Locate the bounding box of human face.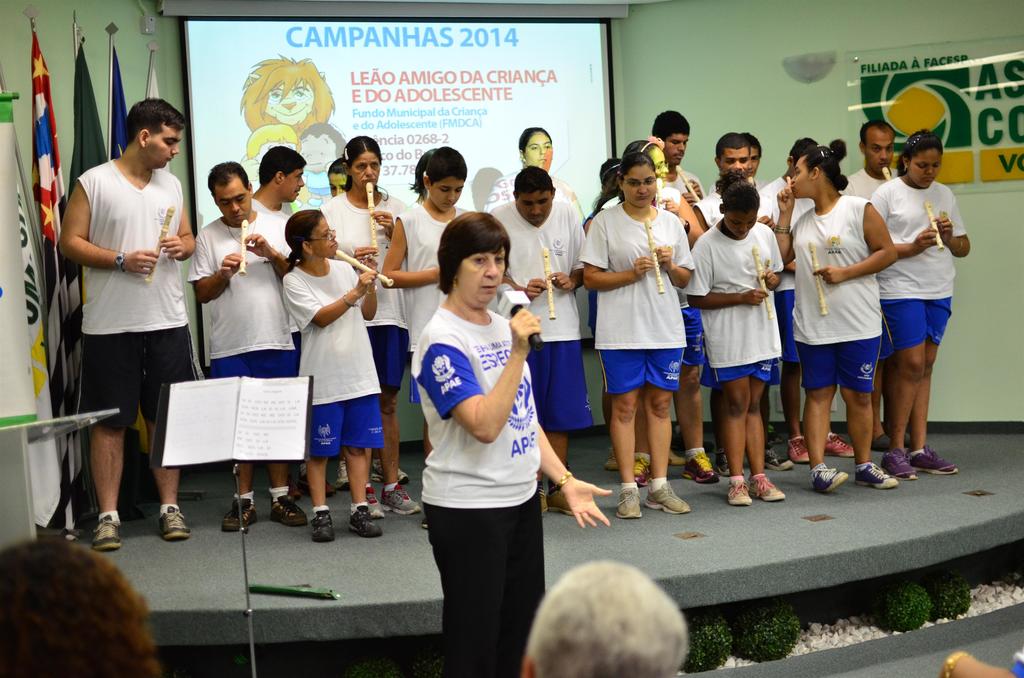
Bounding box: pyautogui.locateOnScreen(310, 216, 335, 256).
